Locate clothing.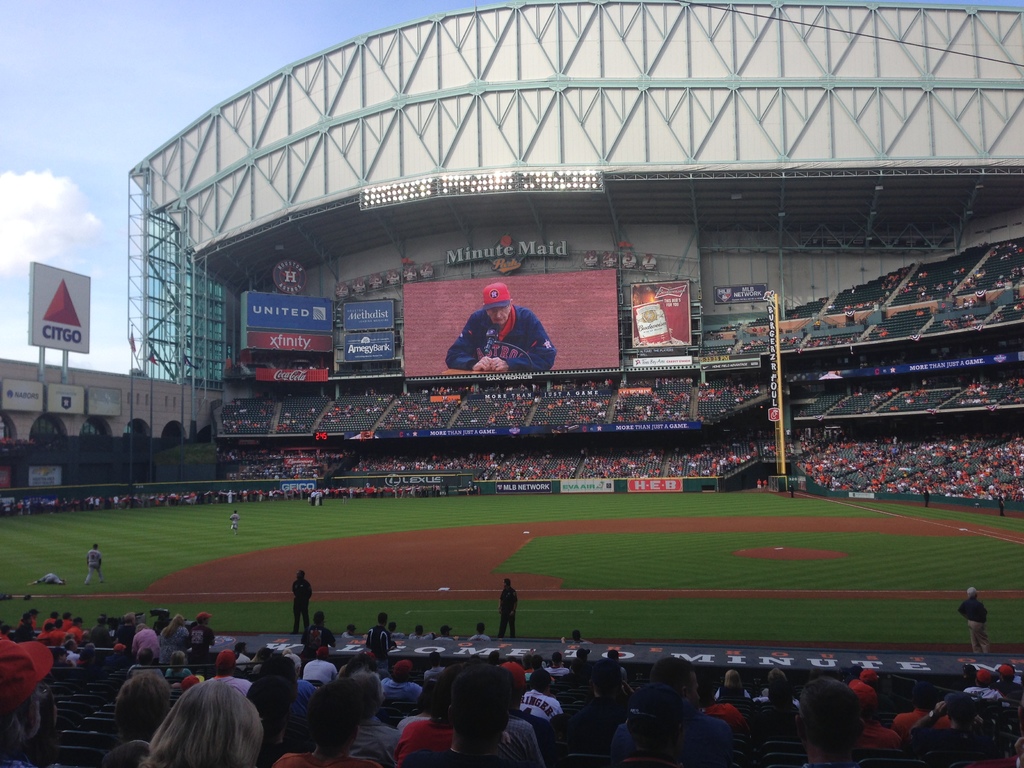
Bounding box: 159 625 191 660.
